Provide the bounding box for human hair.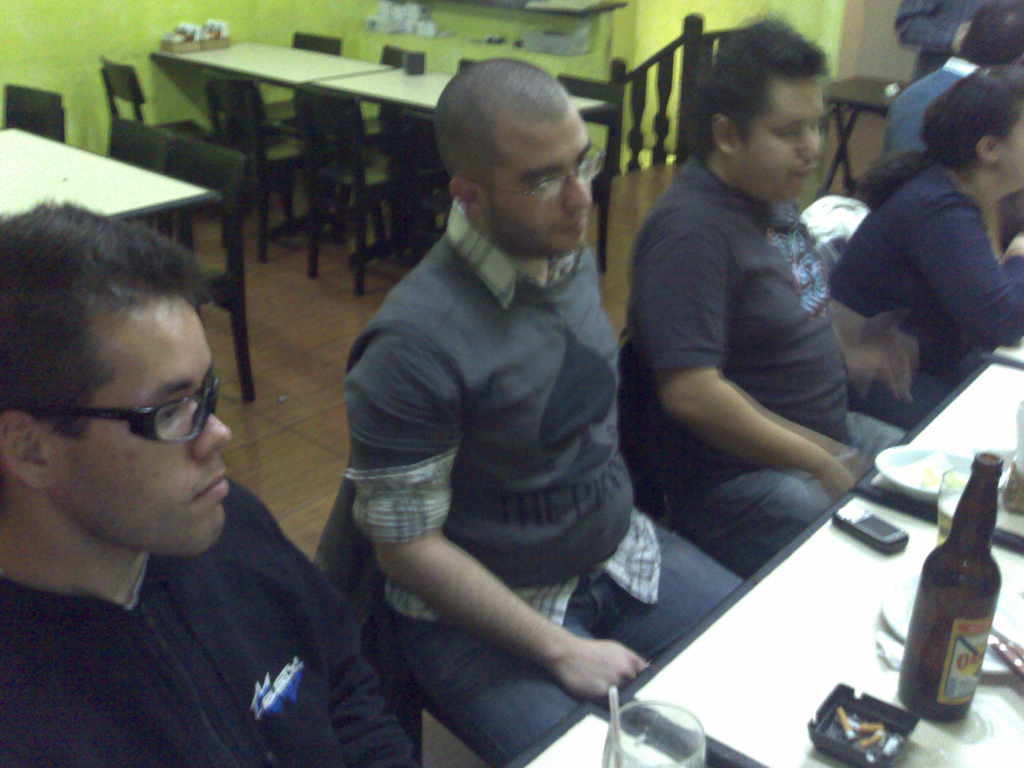
17, 202, 208, 468.
